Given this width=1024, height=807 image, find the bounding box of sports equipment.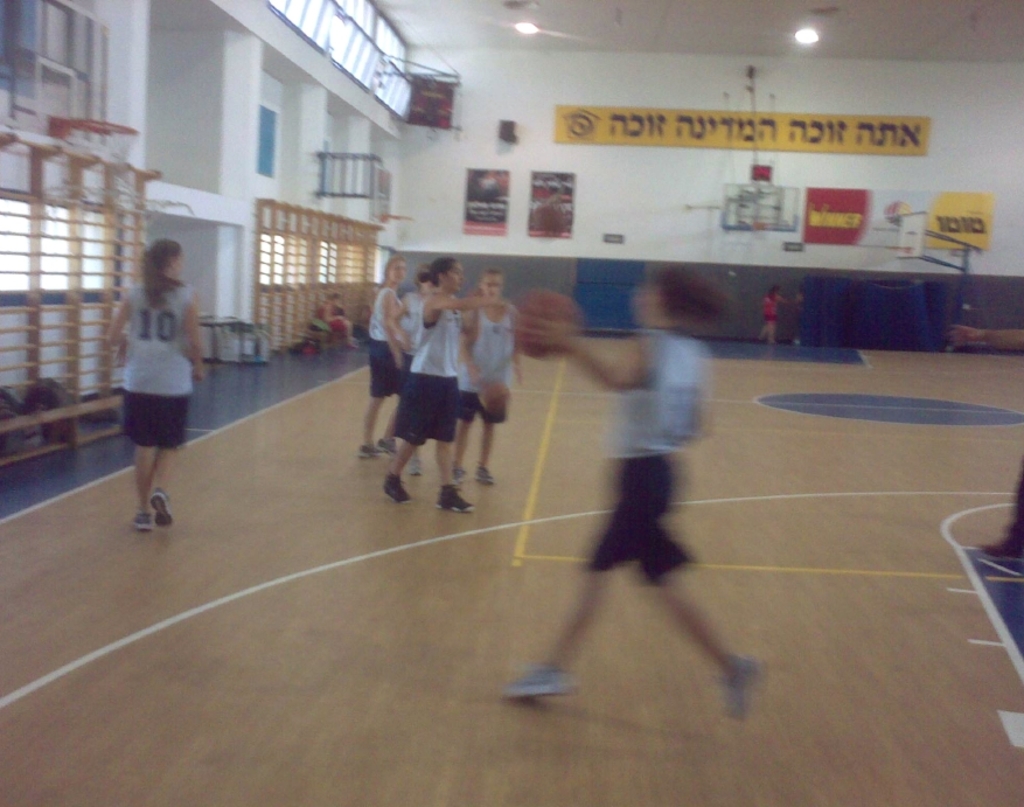
<region>511, 288, 583, 361</region>.
